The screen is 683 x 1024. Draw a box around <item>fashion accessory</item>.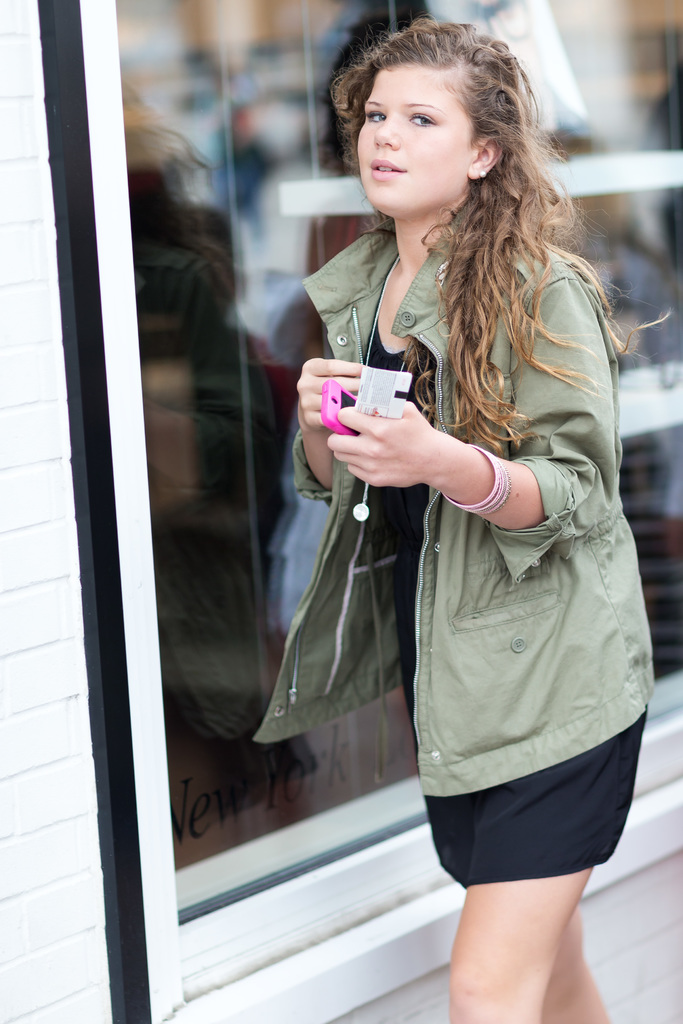
[438, 445, 509, 521].
